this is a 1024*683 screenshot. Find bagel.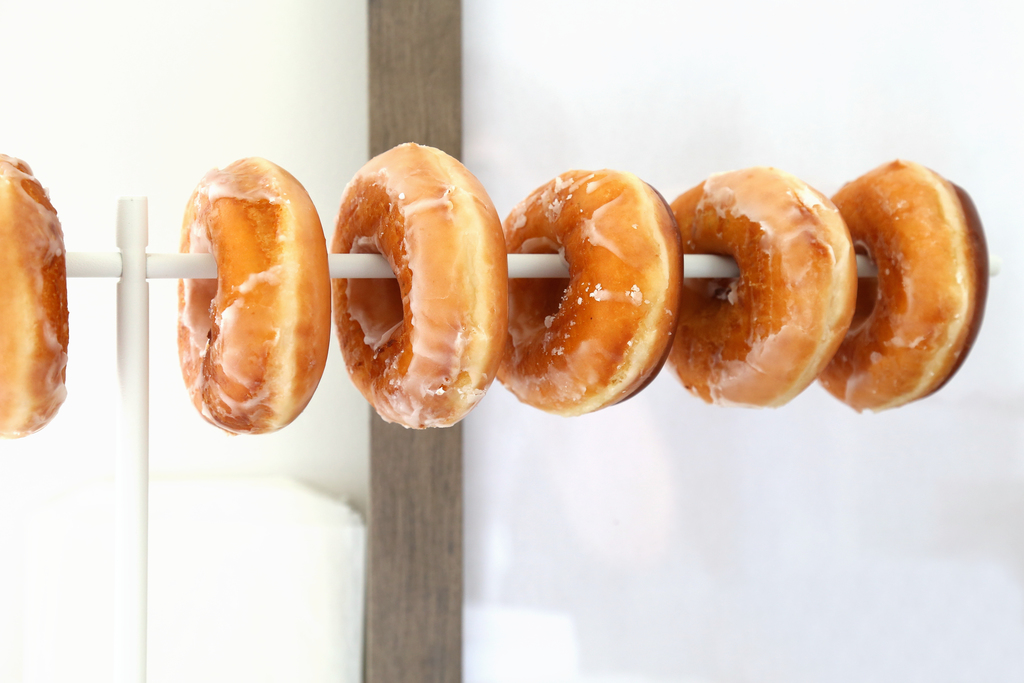
Bounding box: bbox=(332, 138, 512, 431).
